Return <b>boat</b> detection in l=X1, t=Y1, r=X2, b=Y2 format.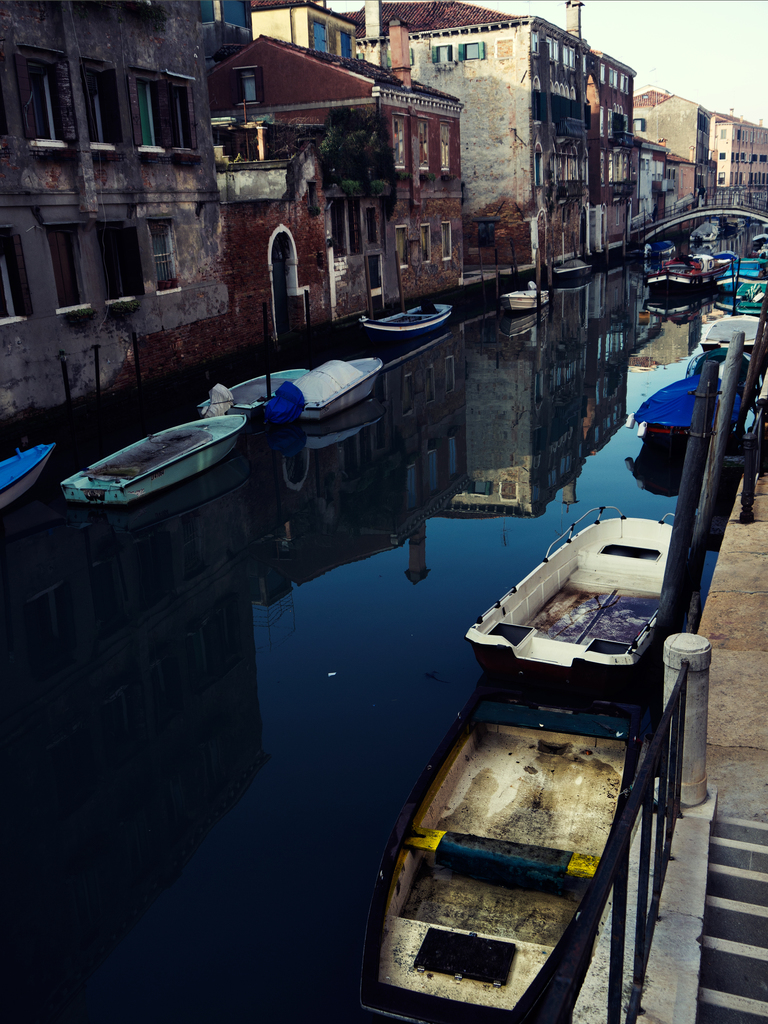
l=269, t=355, r=378, b=424.
